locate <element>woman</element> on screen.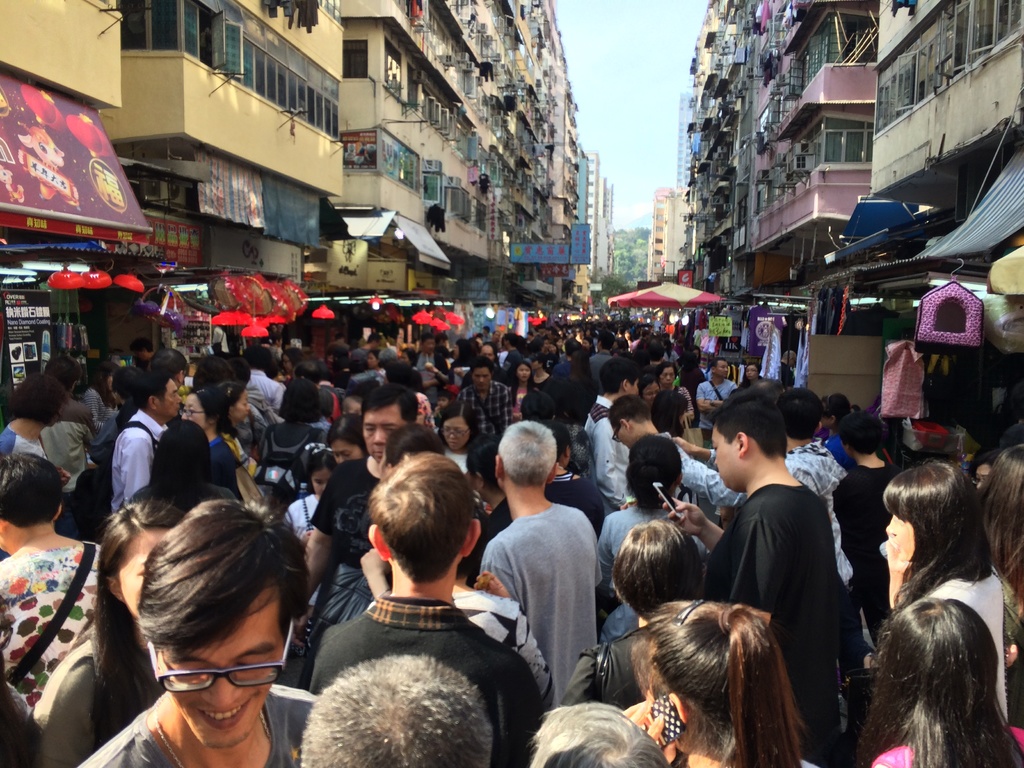
On screen at [left=429, top=401, right=479, bottom=468].
